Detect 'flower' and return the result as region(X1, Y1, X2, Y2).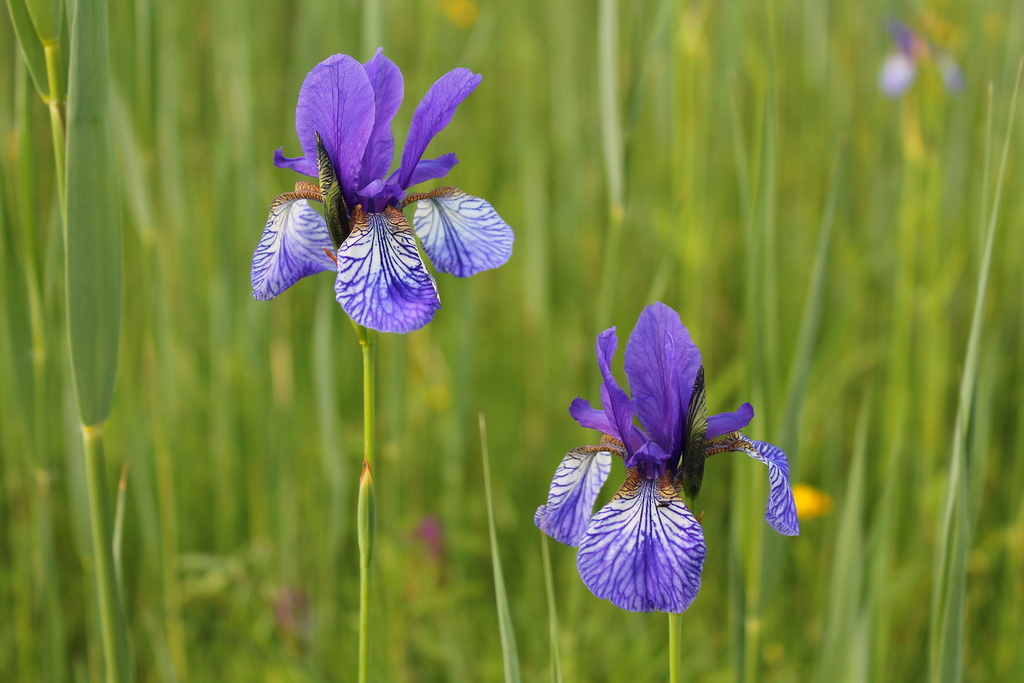
region(790, 484, 836, 516).
